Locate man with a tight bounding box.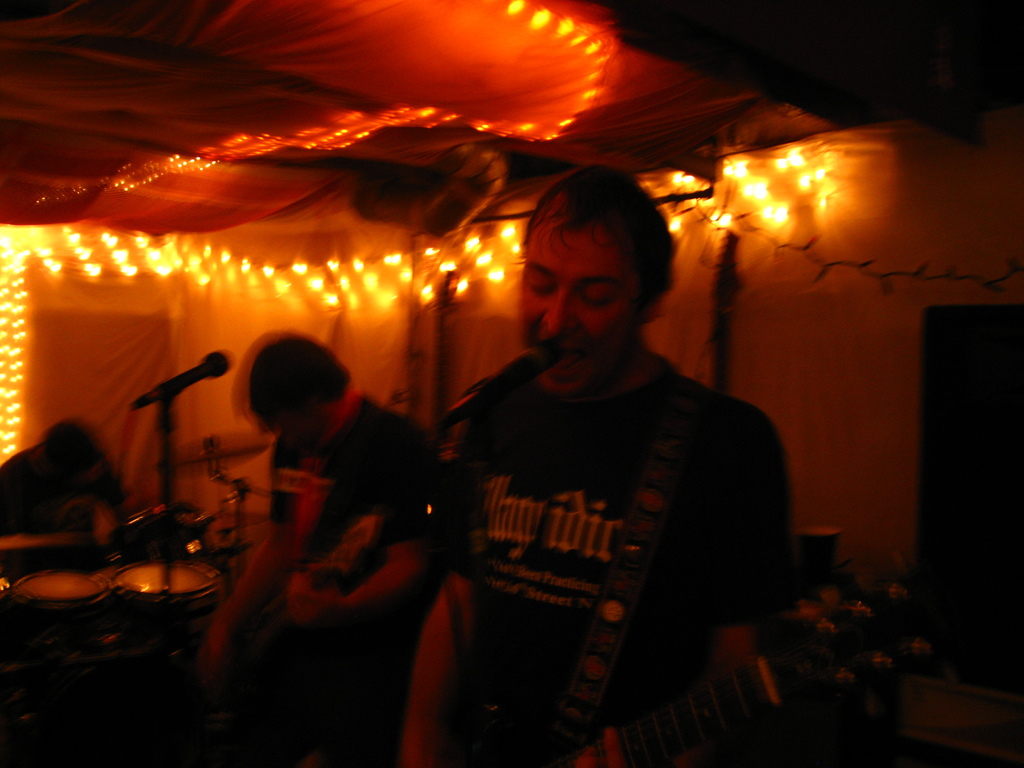
bbox=[0, 418, 128, 540].
